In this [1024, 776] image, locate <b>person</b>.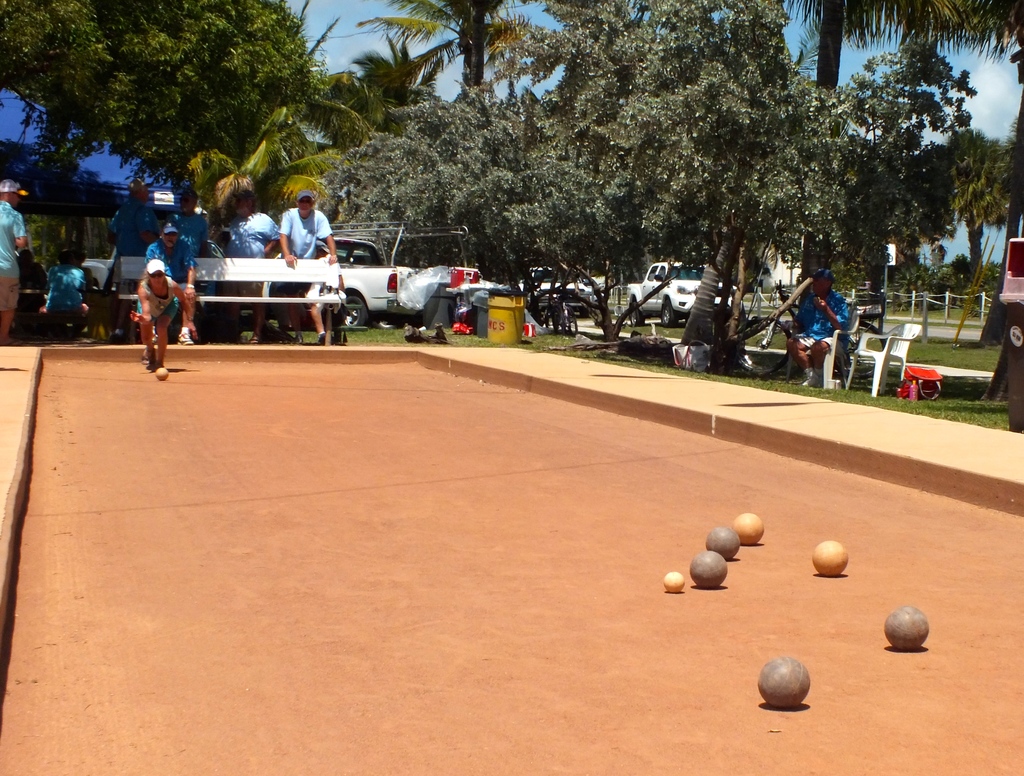
Bounding box: l=128, t=262, r=193, b=373.
